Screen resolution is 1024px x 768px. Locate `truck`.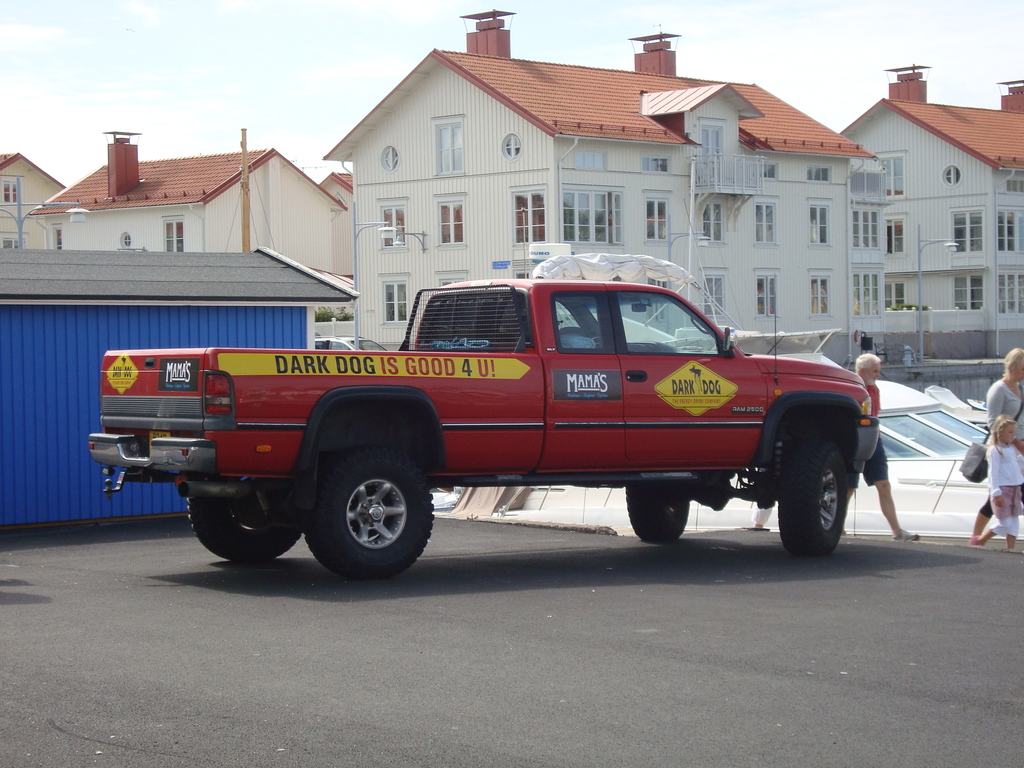
bbox=(65, 250, 918, 582).
